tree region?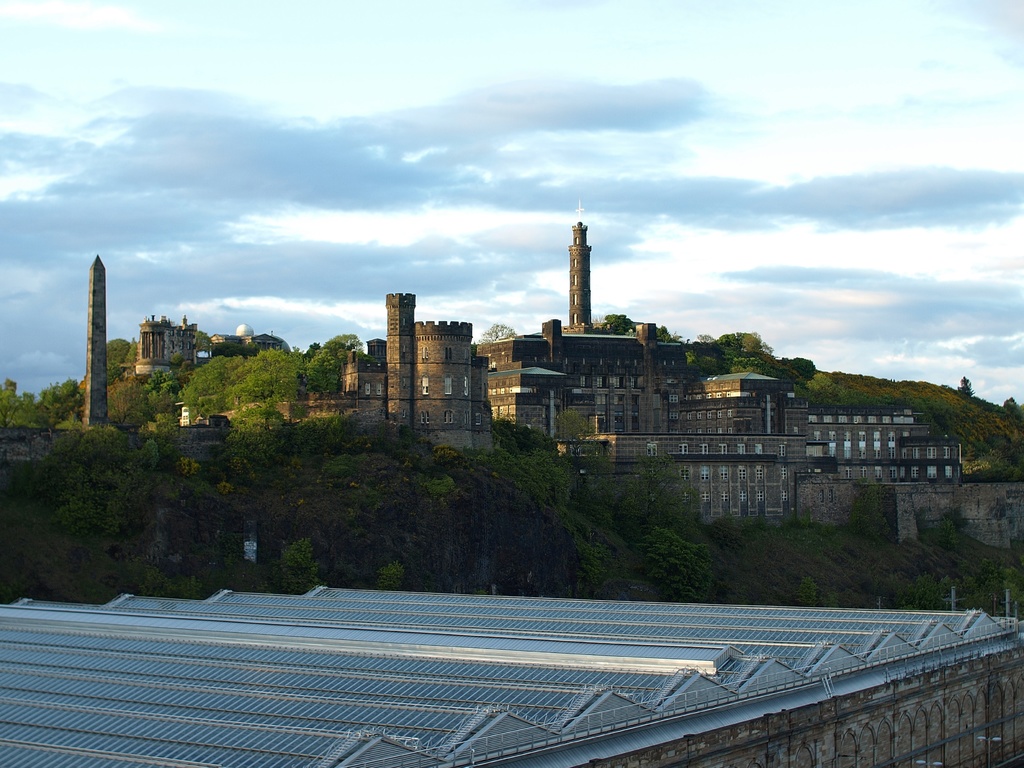
left=845, top=479, right=891, bottom=536
